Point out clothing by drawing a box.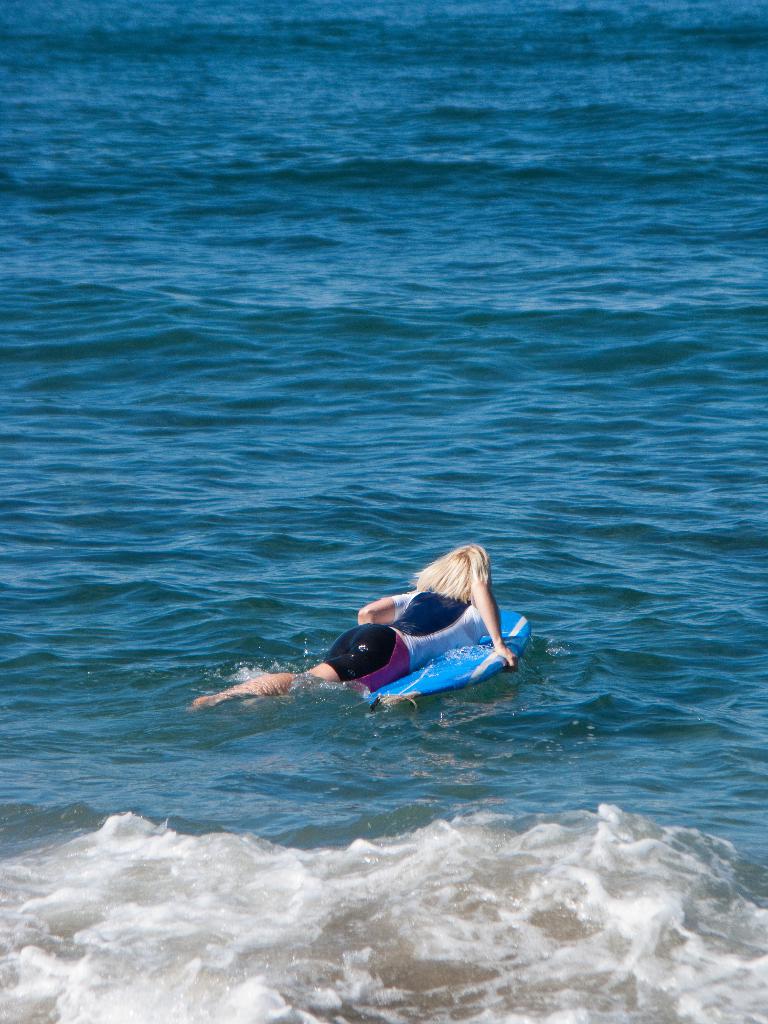
pyautogui.locateOnScreen(323, 545, 520, 695).
